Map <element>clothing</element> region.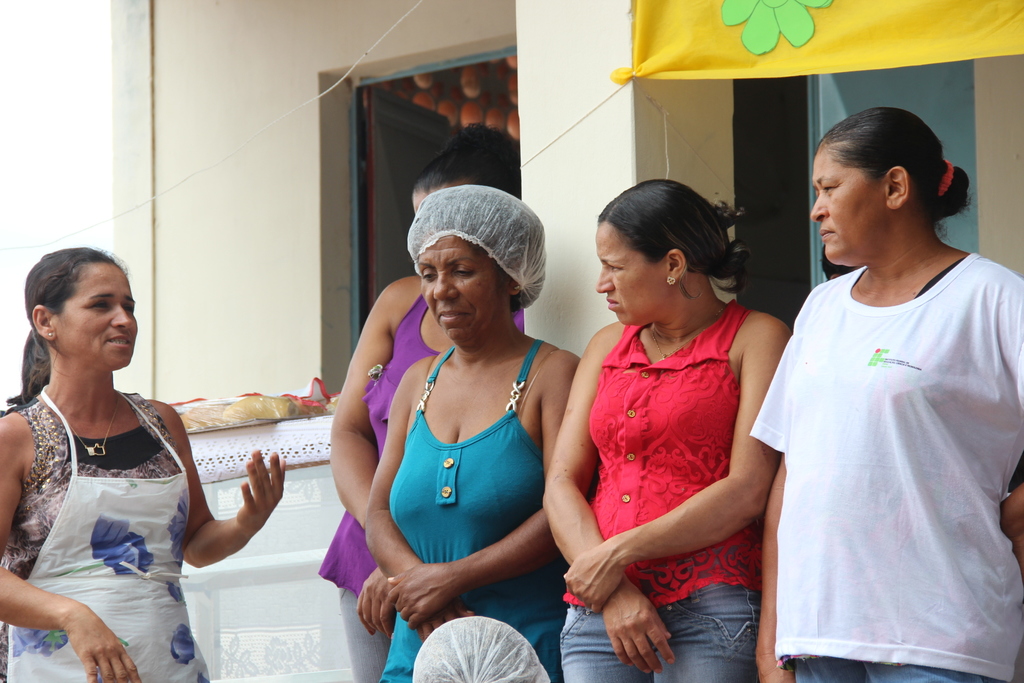
Mapped to rect(383, 339, 565, 682).
